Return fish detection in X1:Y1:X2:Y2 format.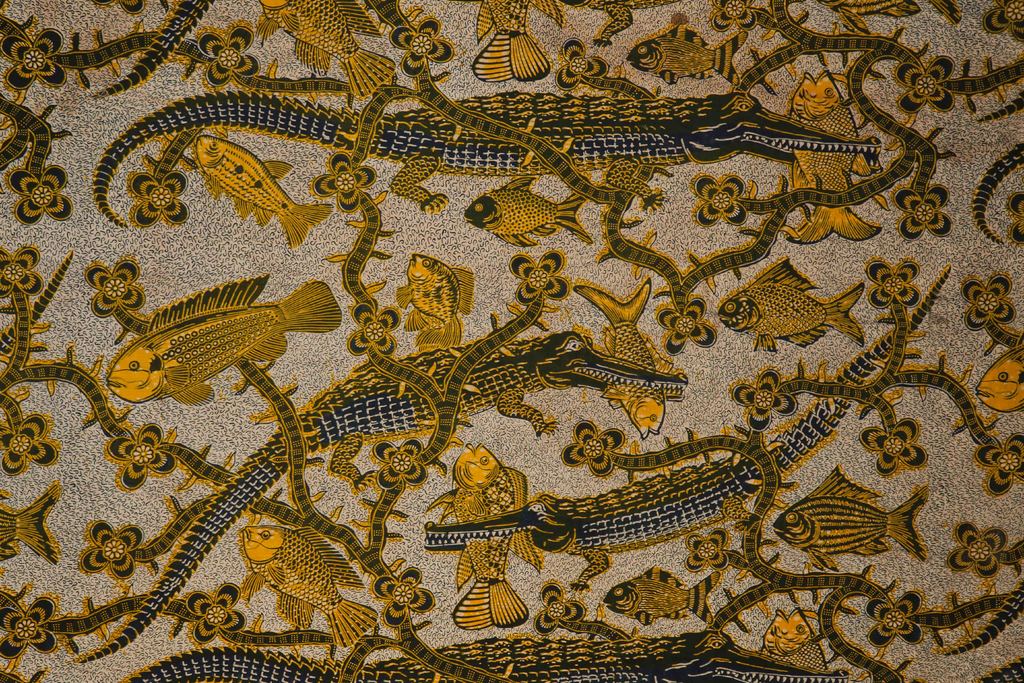
241:525:383:645.
